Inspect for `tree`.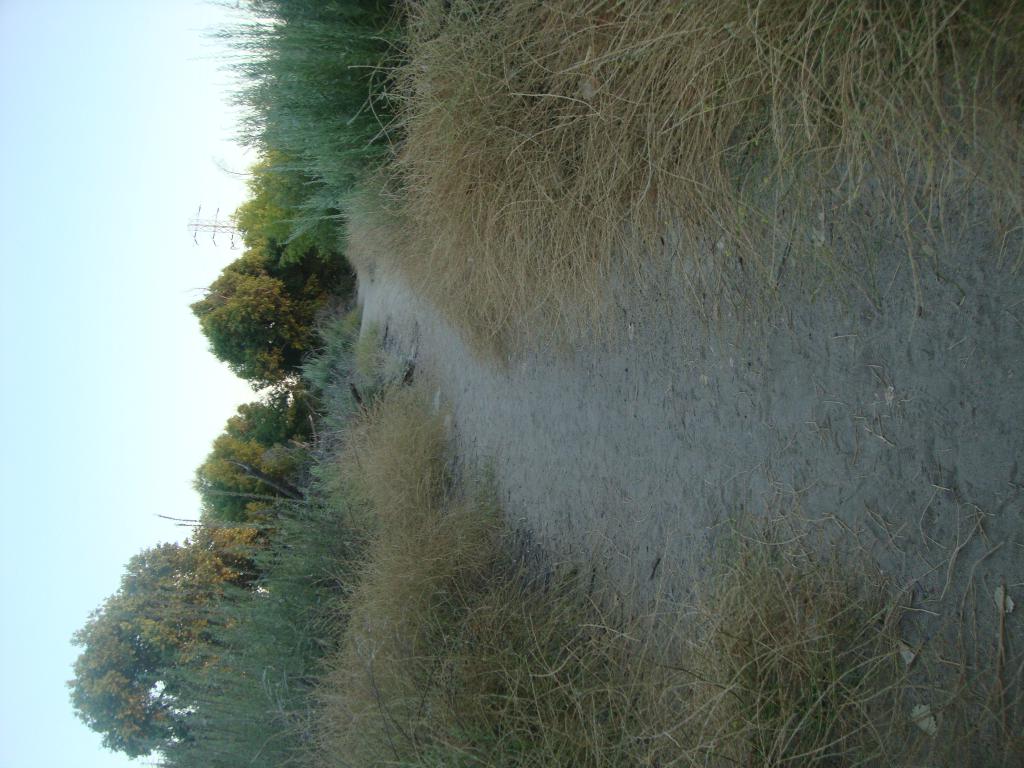
Inspection: BBox(198, 404, 307, 531).
